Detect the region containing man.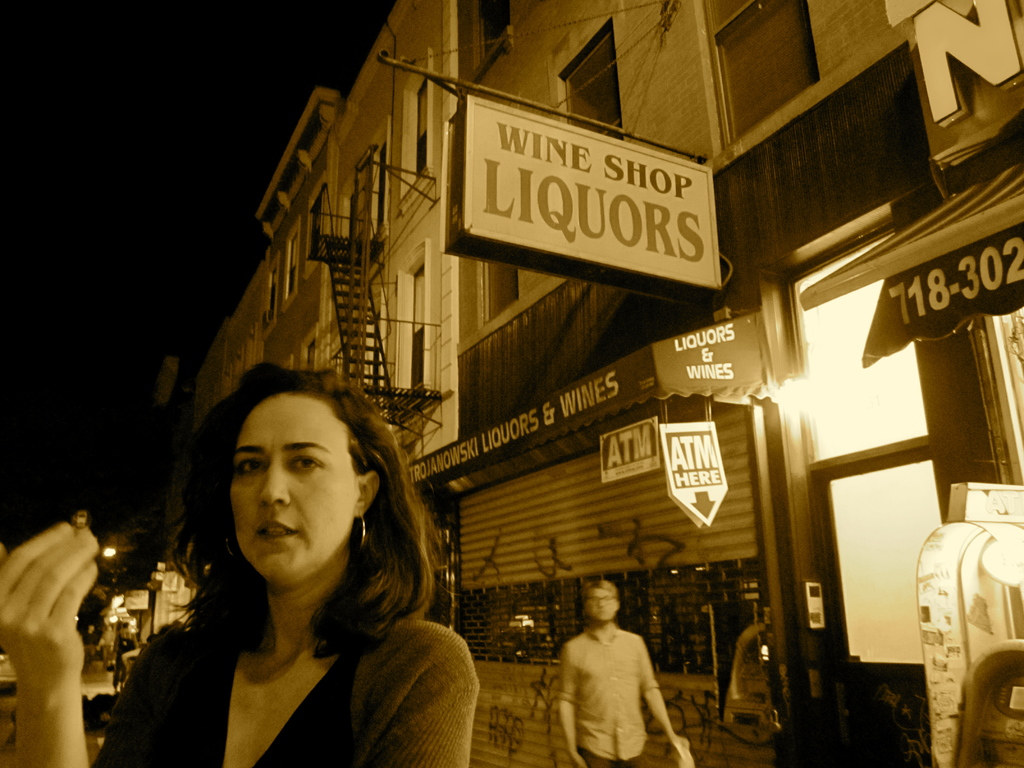
bbox=[543, 580, 683, 767].
